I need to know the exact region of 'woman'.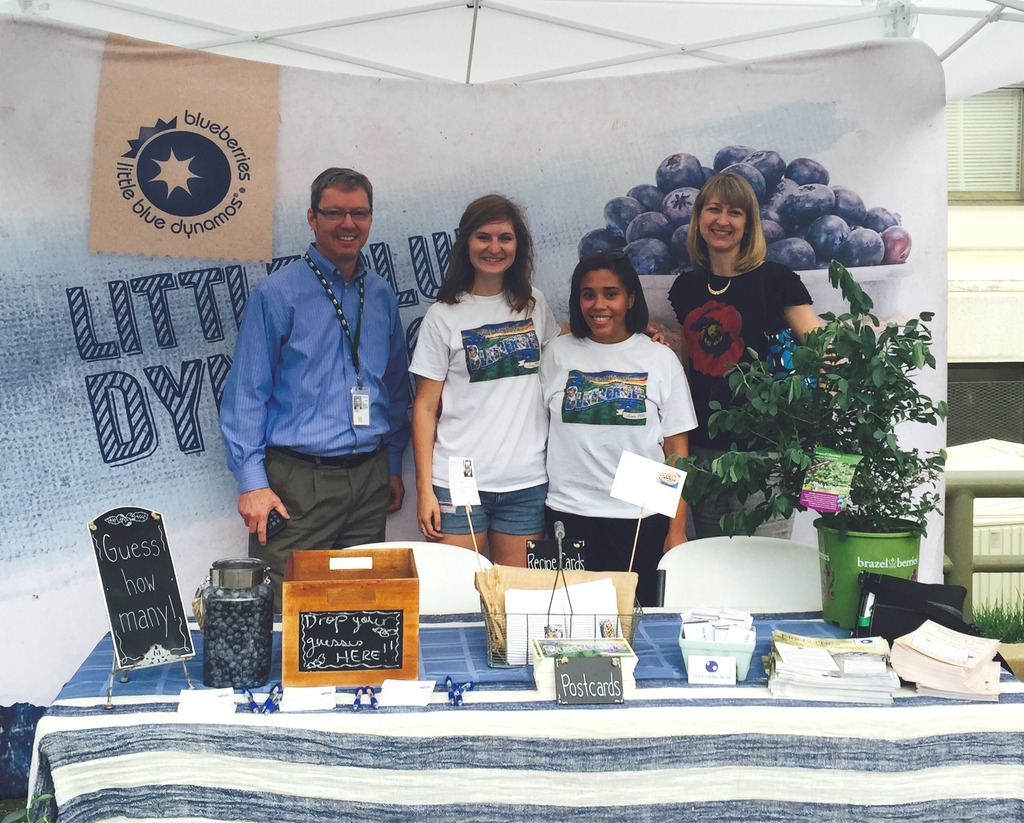
Region: pyautogui.locateOnScreen(644, 170, 834, 542).
